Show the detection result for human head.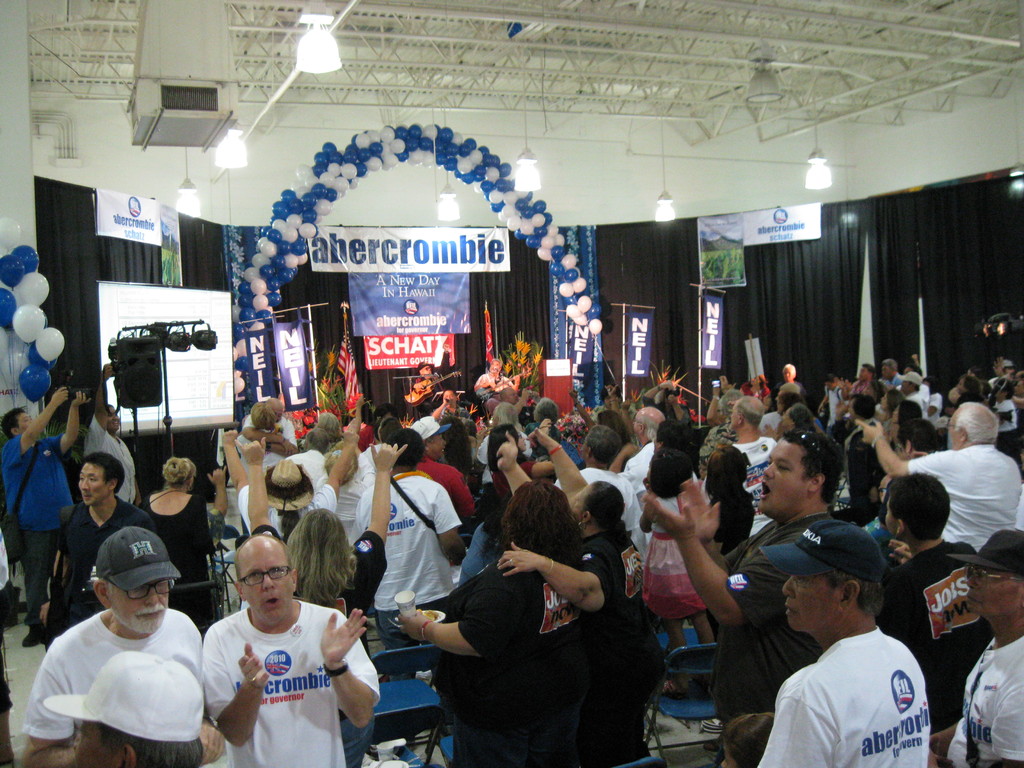
bbox=(881, 358, 897, 380).
